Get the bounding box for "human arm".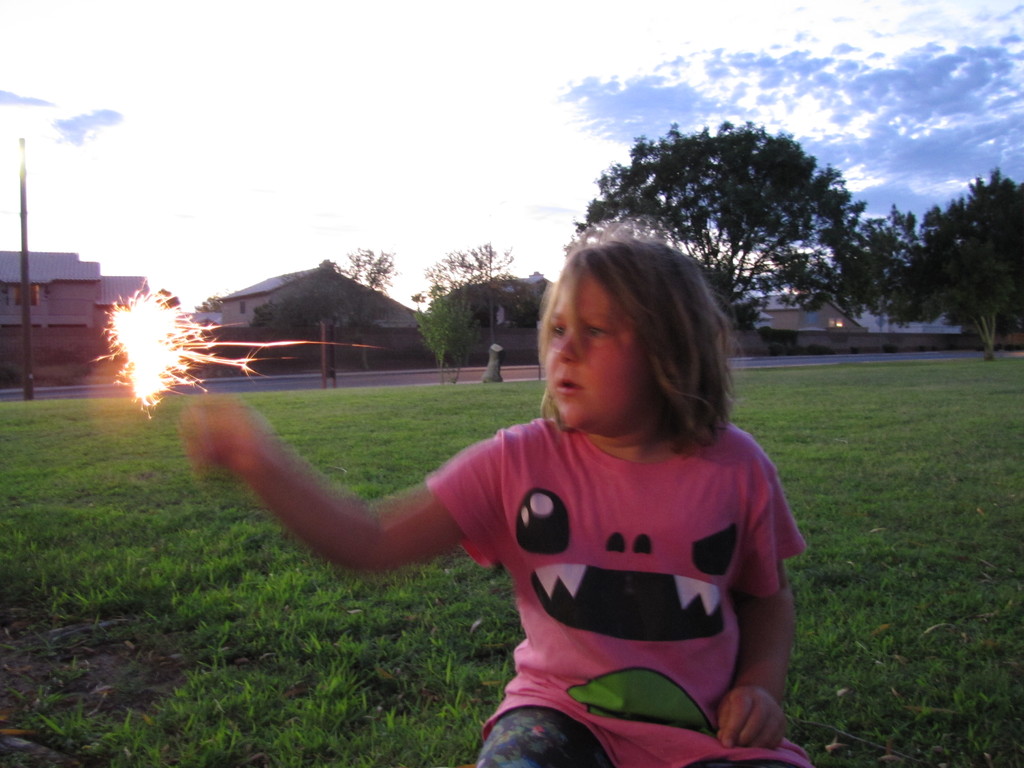
left=711, top=446, right=805, bottom=752.
